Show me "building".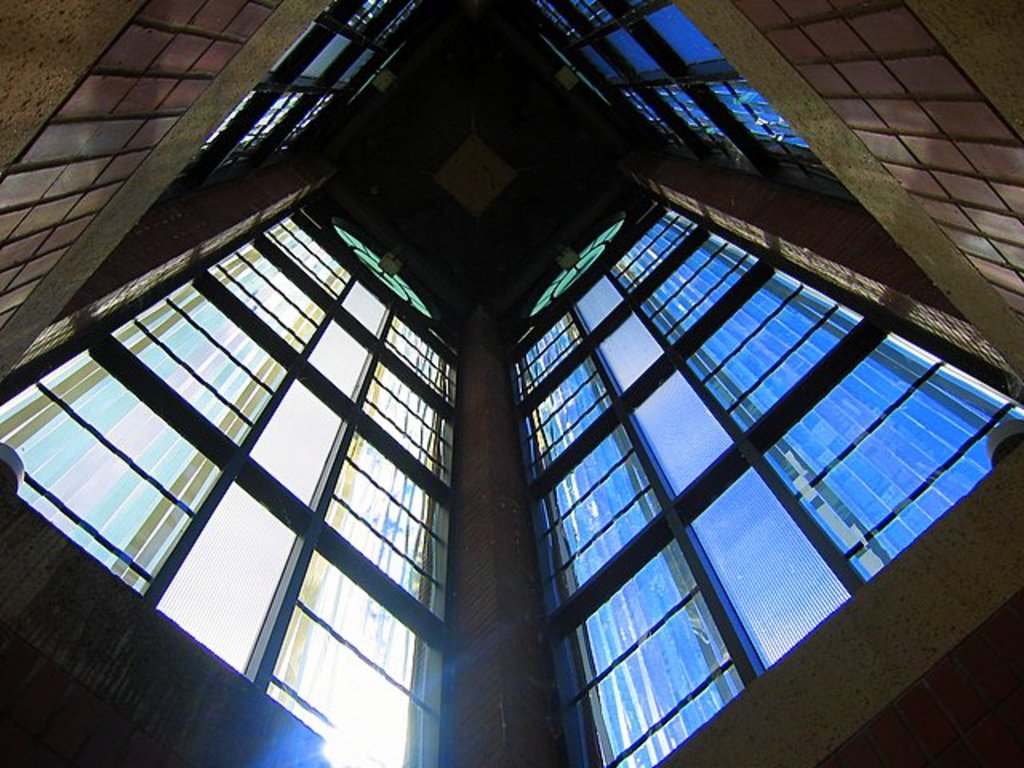
"building" is here: {"left": 0, "top": 0, "right": 1022, "bottom": 766}.
